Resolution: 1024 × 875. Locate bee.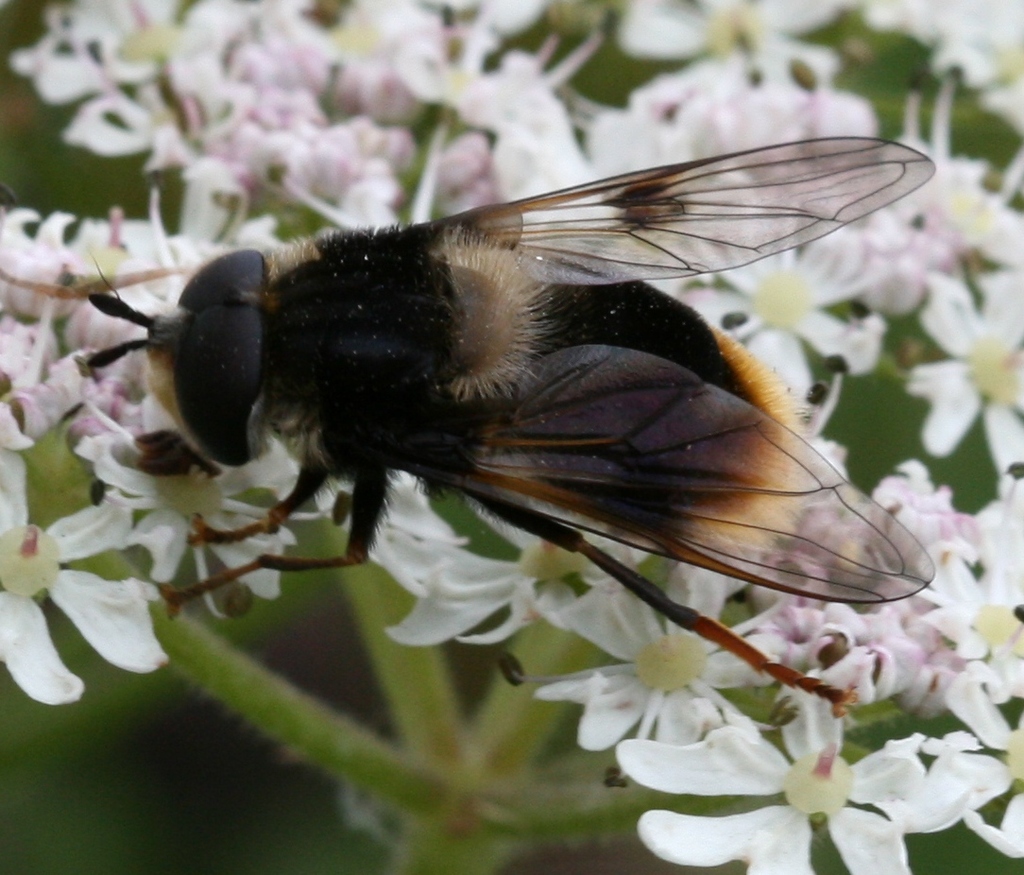
<bbox>90, 124, 935, 700</bbox>.
